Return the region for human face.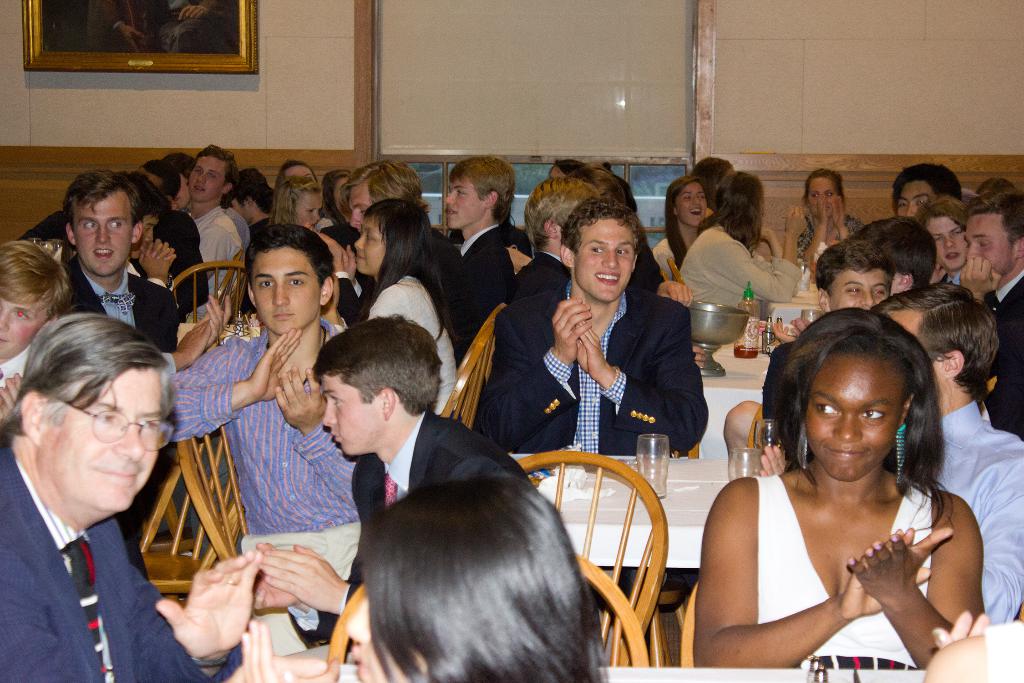
<box>301,193,318,229</box>.
